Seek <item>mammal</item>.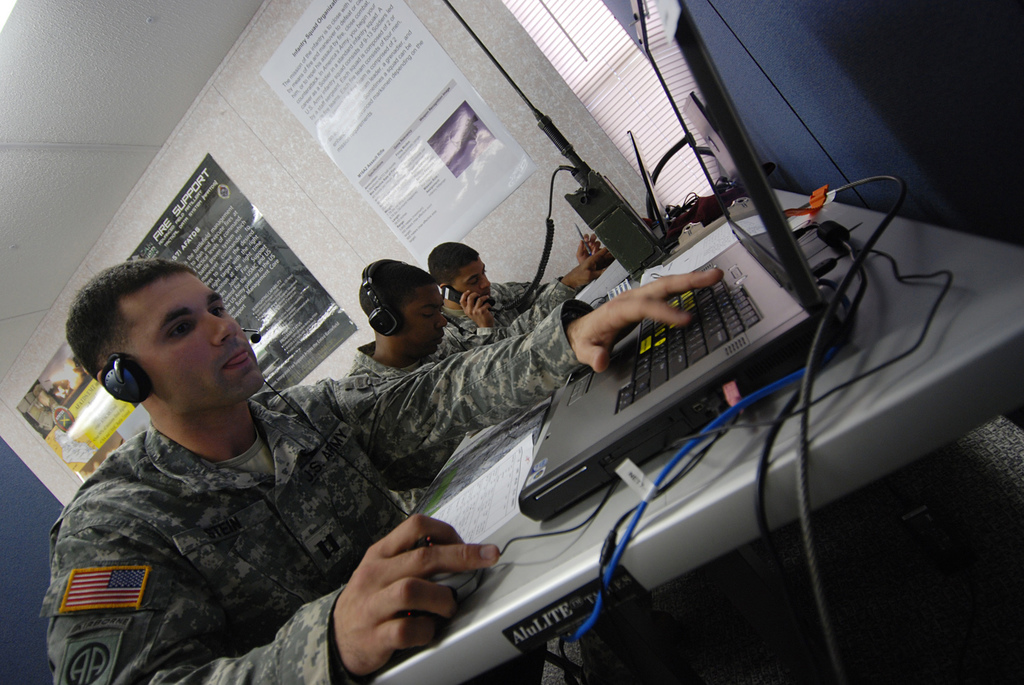
locate(426, 241, 603, 334).
